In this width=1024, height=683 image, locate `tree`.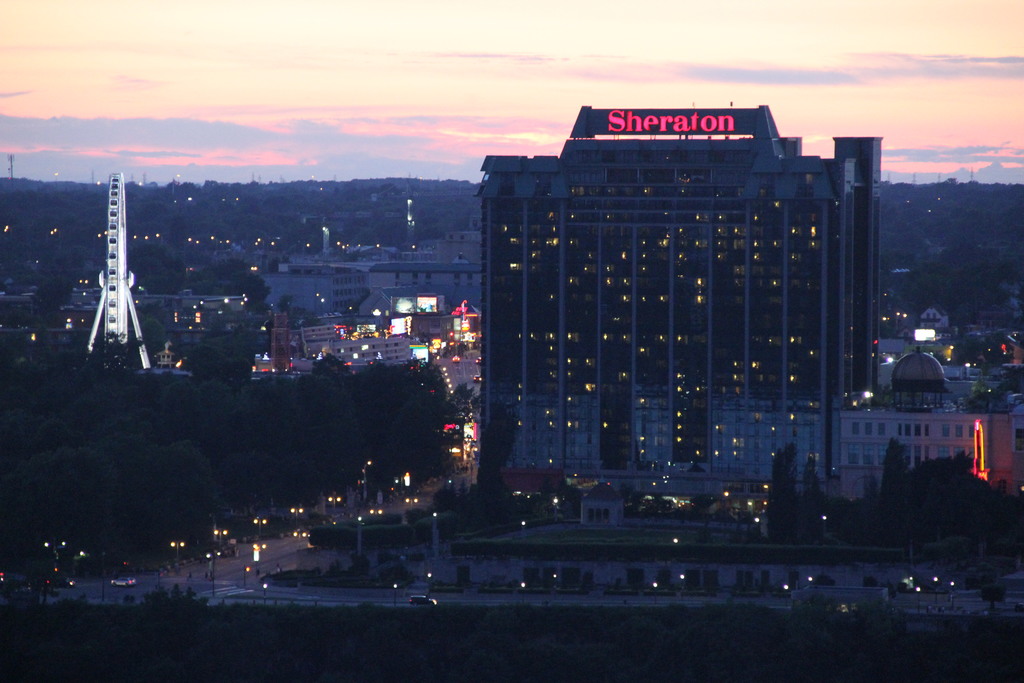
Bounding box: l=695, t=522, r=712, b=544.
